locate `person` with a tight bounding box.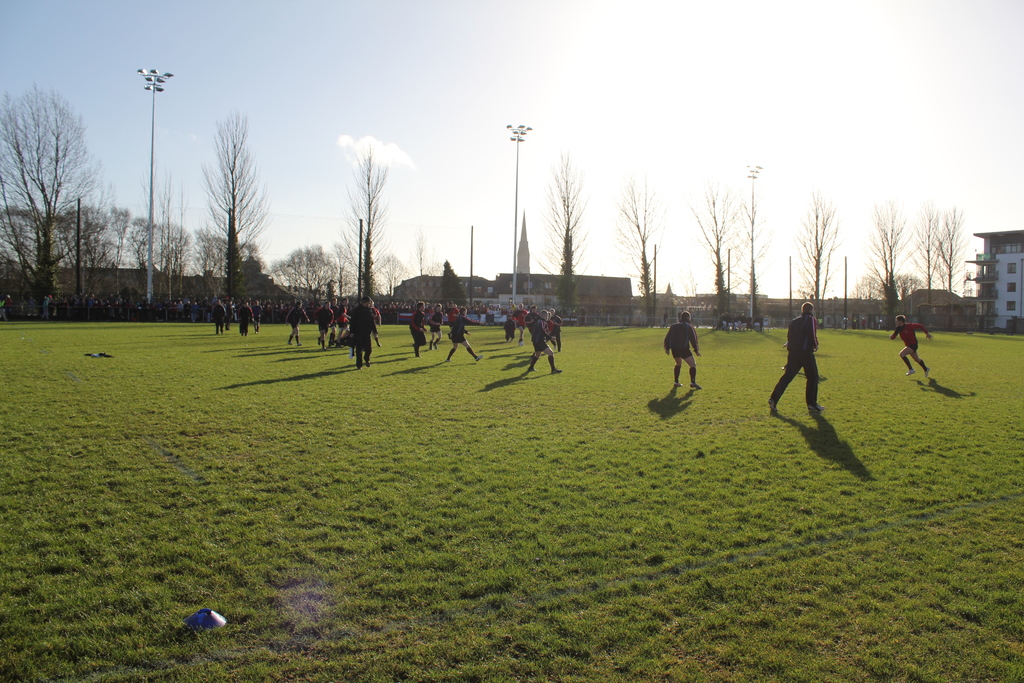
[661, 309, 703, 392].
